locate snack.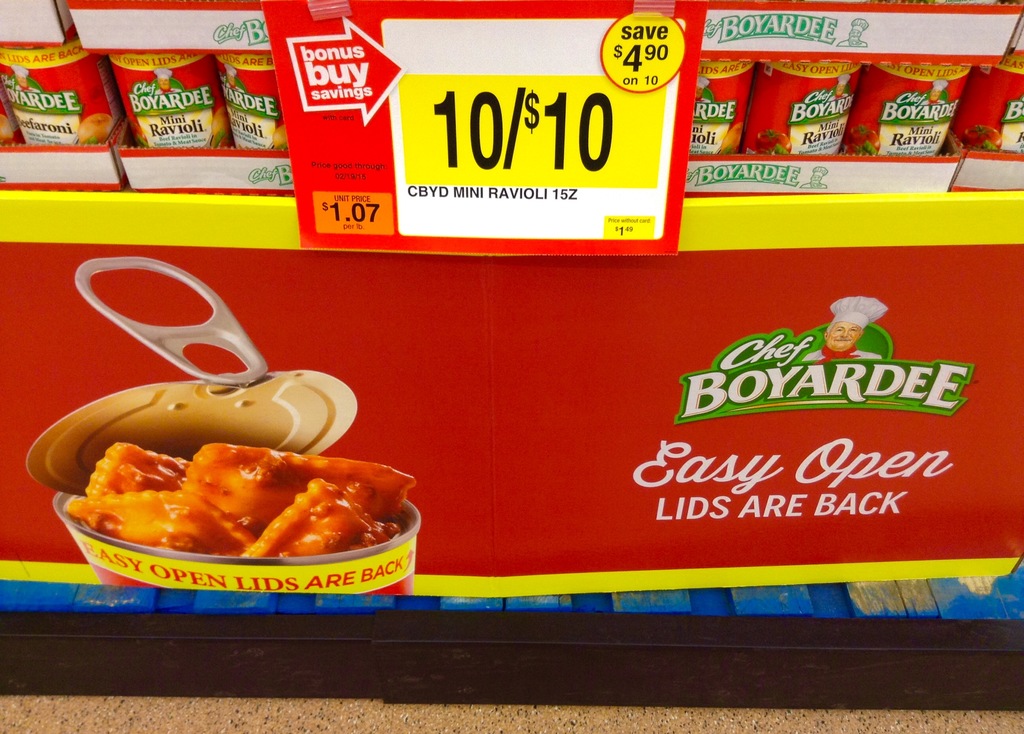
Bounding box: box(79, 115, 113, 141).
